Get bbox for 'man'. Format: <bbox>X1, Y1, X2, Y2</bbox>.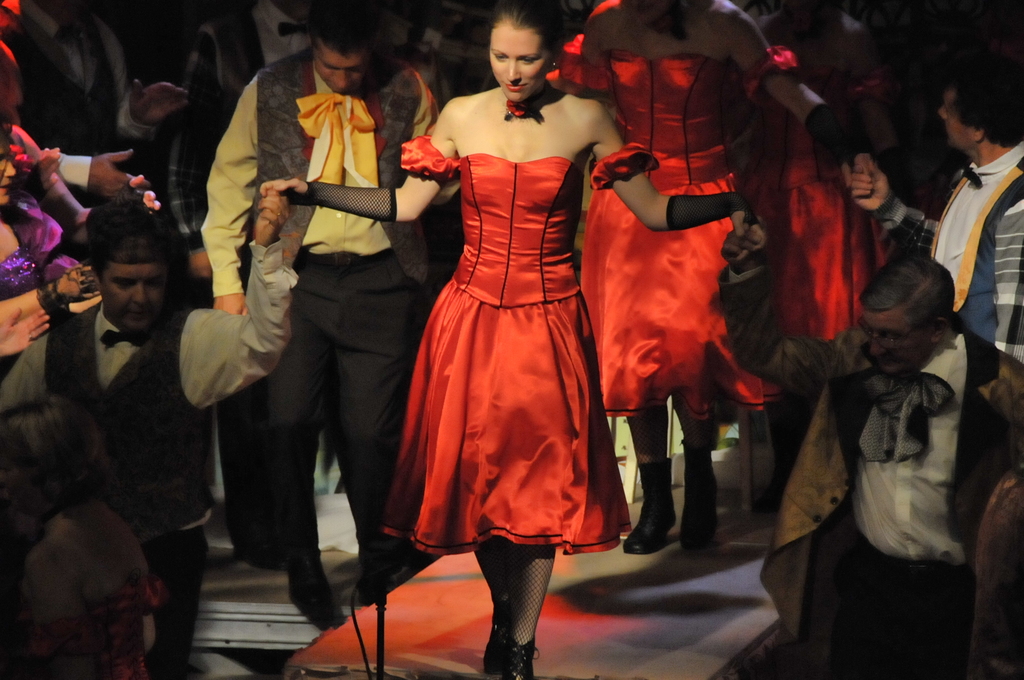
<bbox>842, 64, 1023, 365</bbox>.
